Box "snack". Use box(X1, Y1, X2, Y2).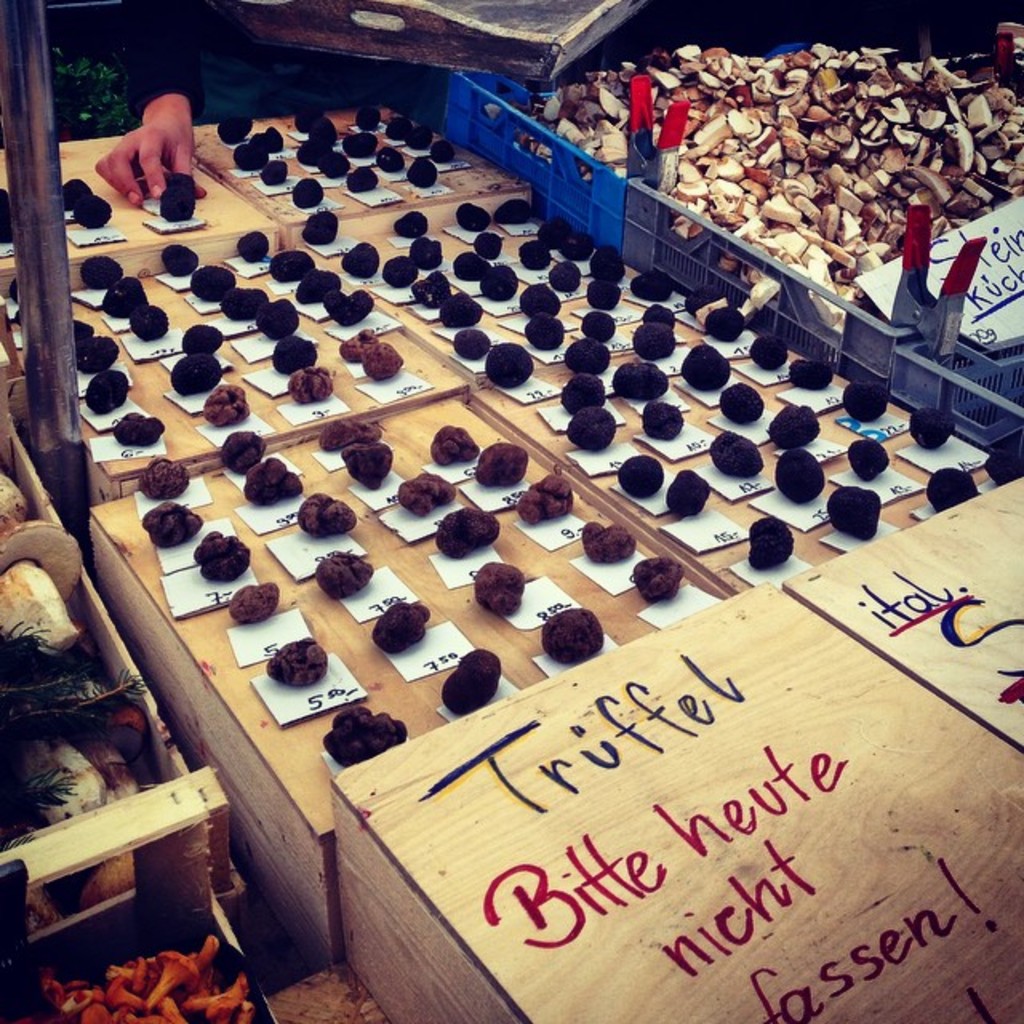
box(582, 314, 619, 341).
